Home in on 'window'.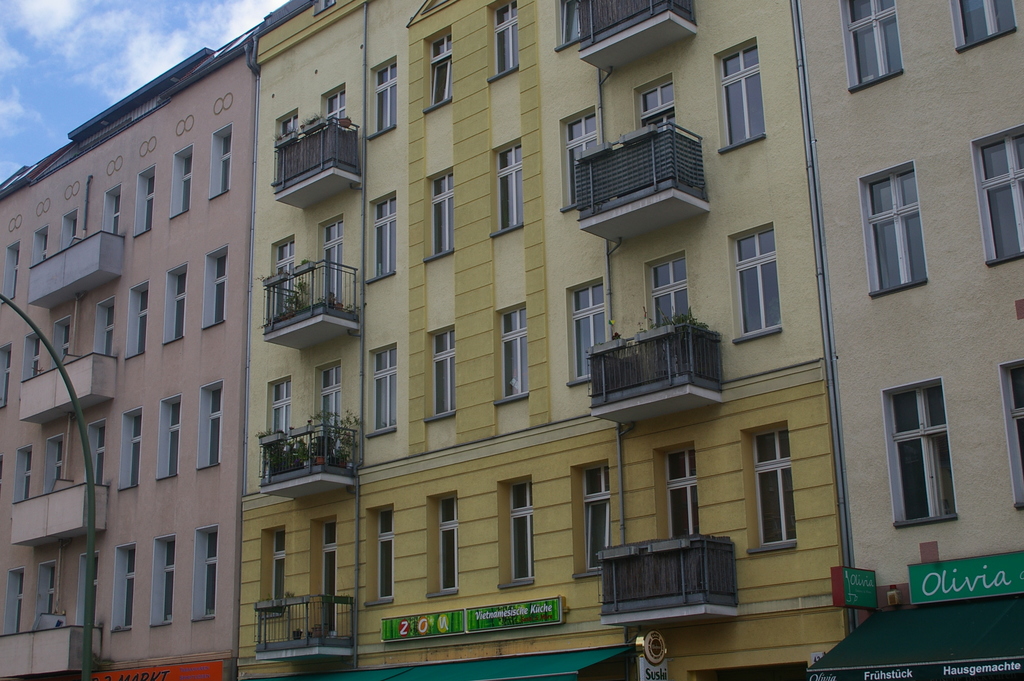
Homed in at <box>133,166,155,241</box>.
